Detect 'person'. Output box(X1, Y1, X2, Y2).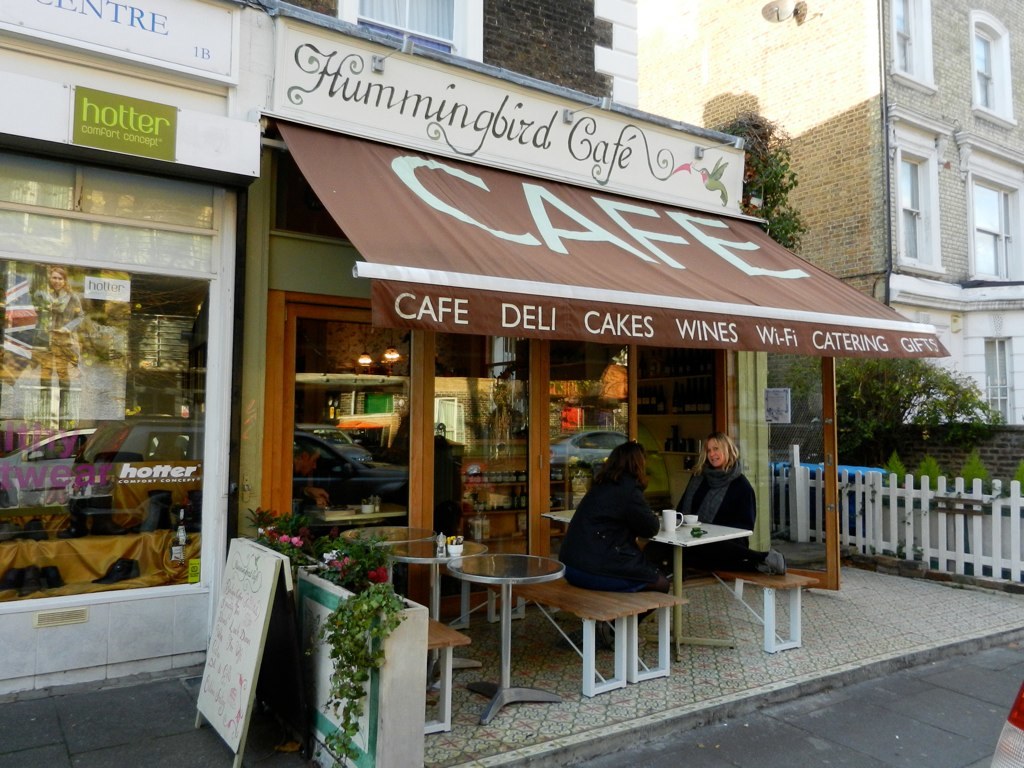
box(31, 265, 85, 418).
